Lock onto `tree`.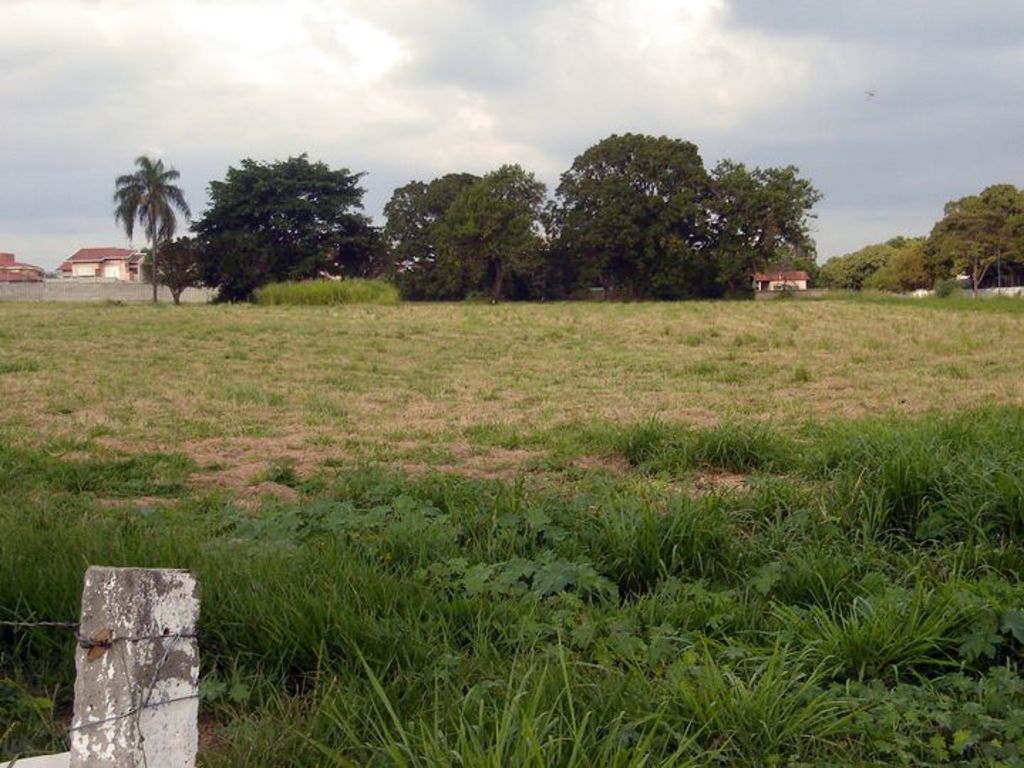
Locked: <box>168,142,378,294</box>.
